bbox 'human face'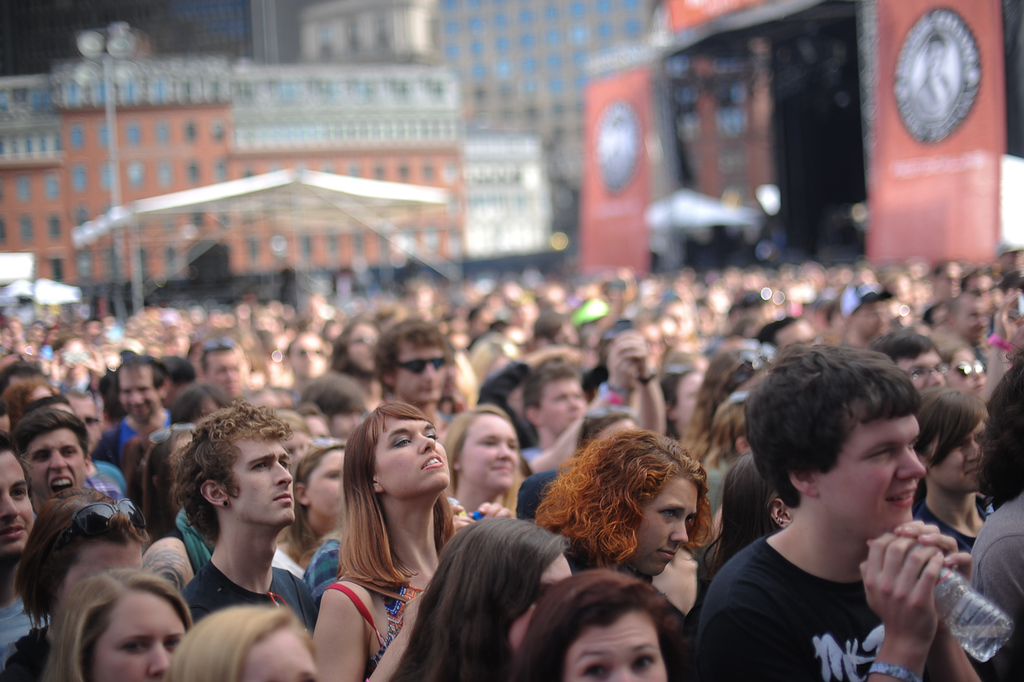
[0, 451, 32, 557]
